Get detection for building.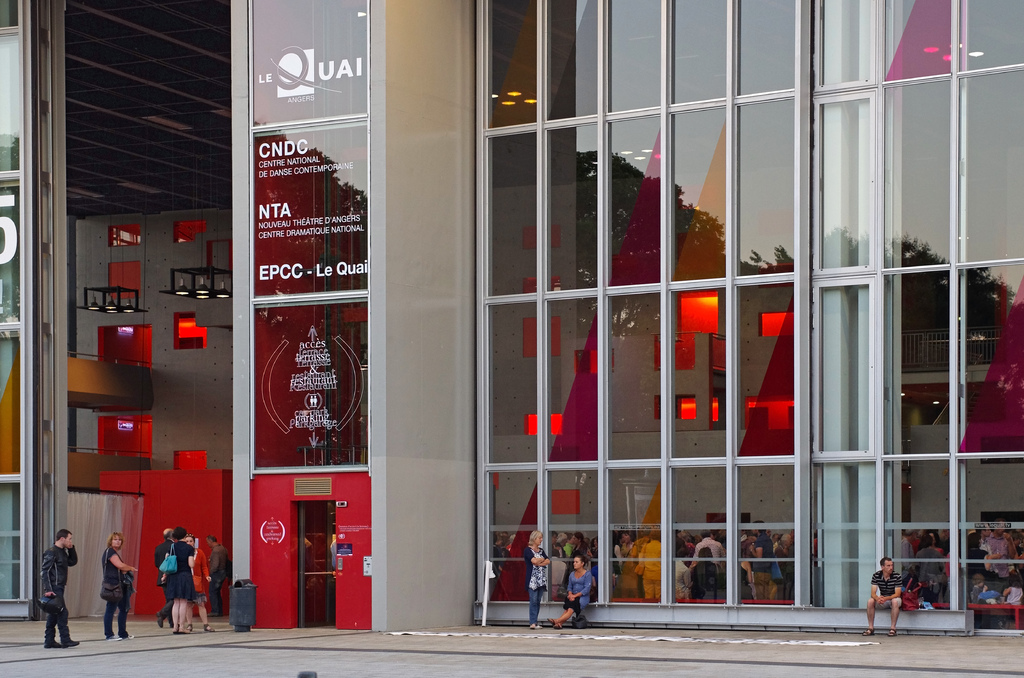
Detection: (1, 0, 1023, 641).
